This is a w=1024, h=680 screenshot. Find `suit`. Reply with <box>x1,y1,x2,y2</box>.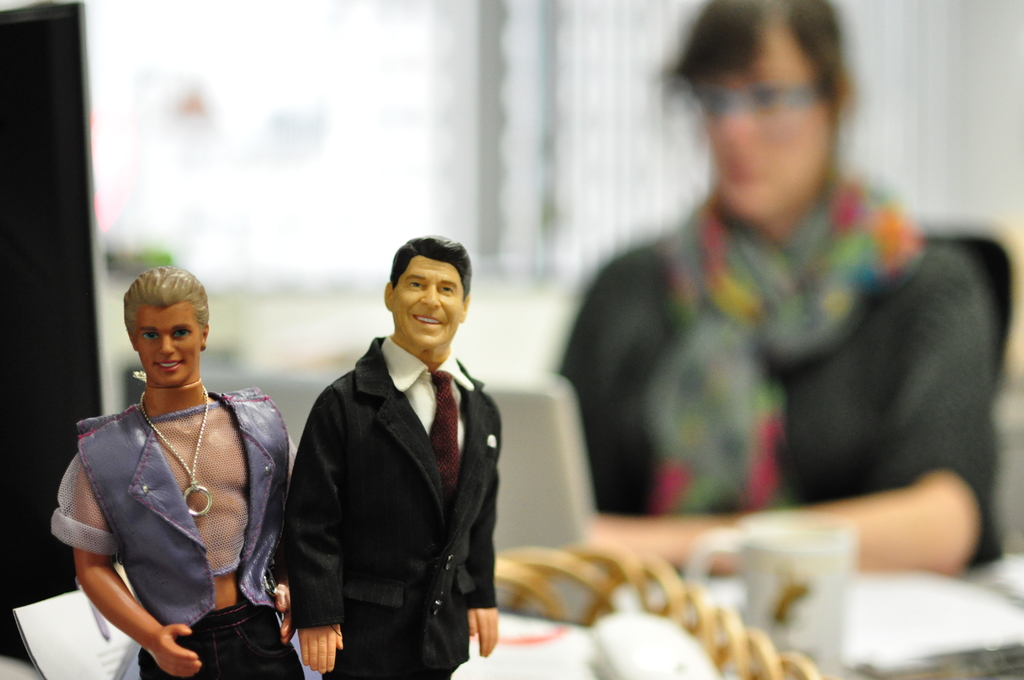
<box>276,270,527,676</box>.
